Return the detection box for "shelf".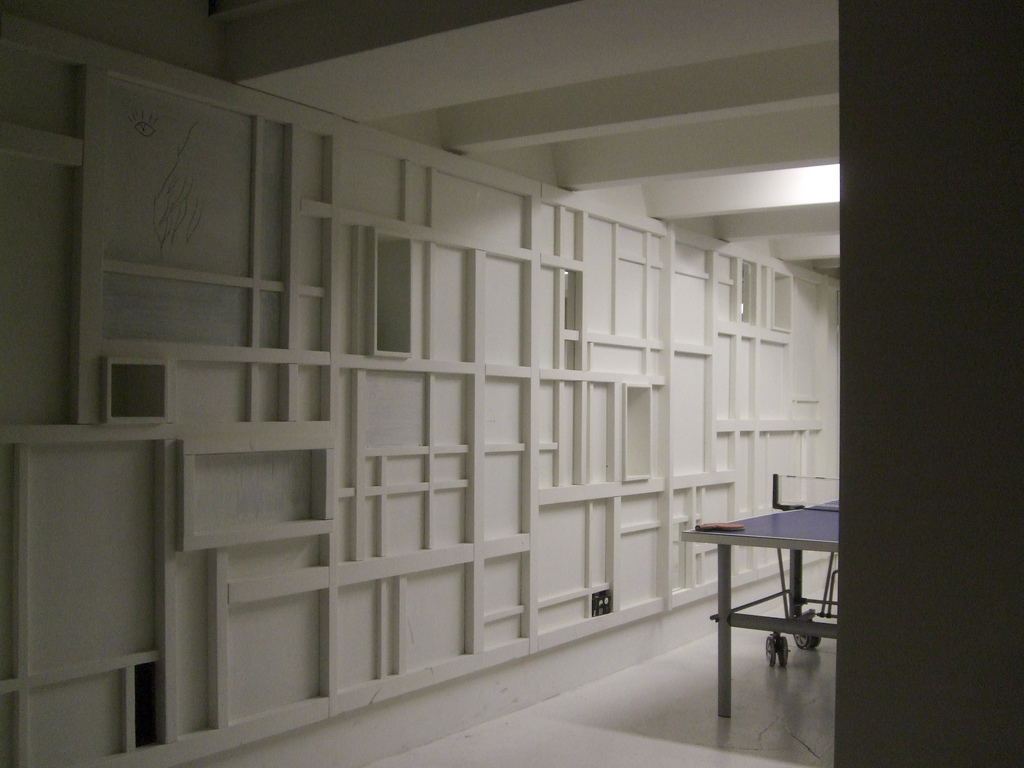
BBox(621, 490, 744, 613).
